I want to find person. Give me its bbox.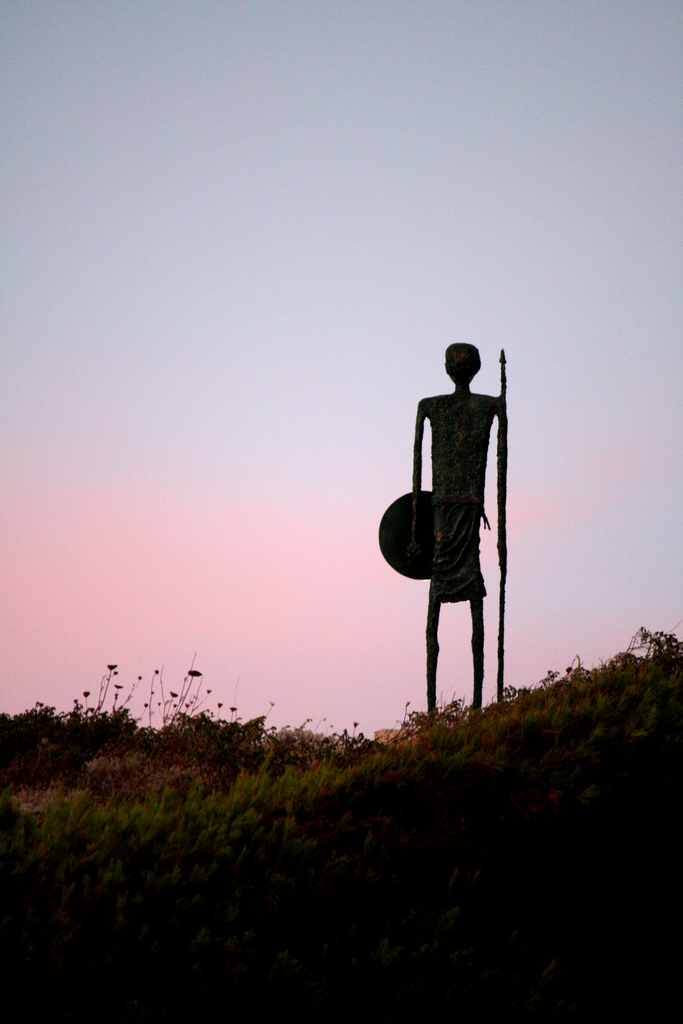
l=399, t=342, r=499, b=748.
